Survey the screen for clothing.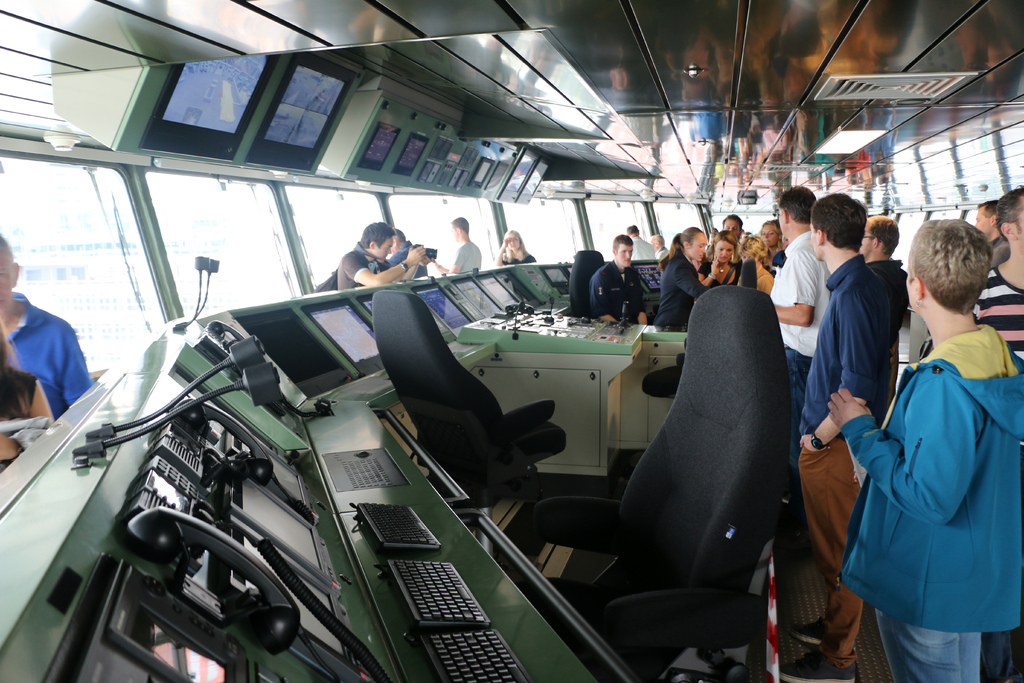
Survey found: {"left": 502, "top": 254, "right": 535, "bottom": 263}.
